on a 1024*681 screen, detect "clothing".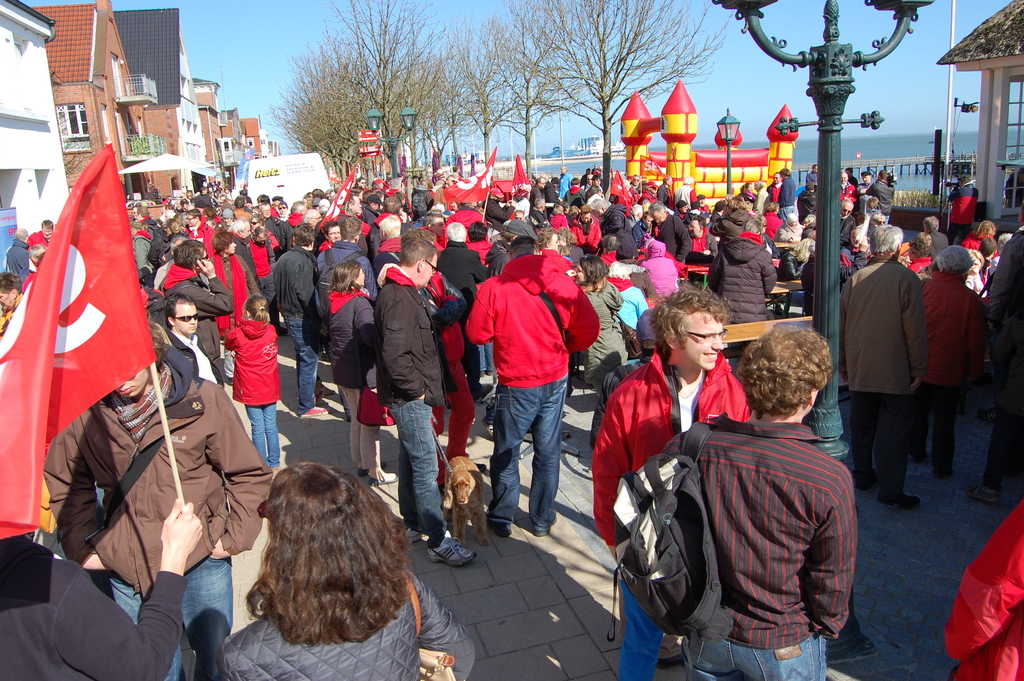
<bbox>605, 198, 639, 260</bbox>.
